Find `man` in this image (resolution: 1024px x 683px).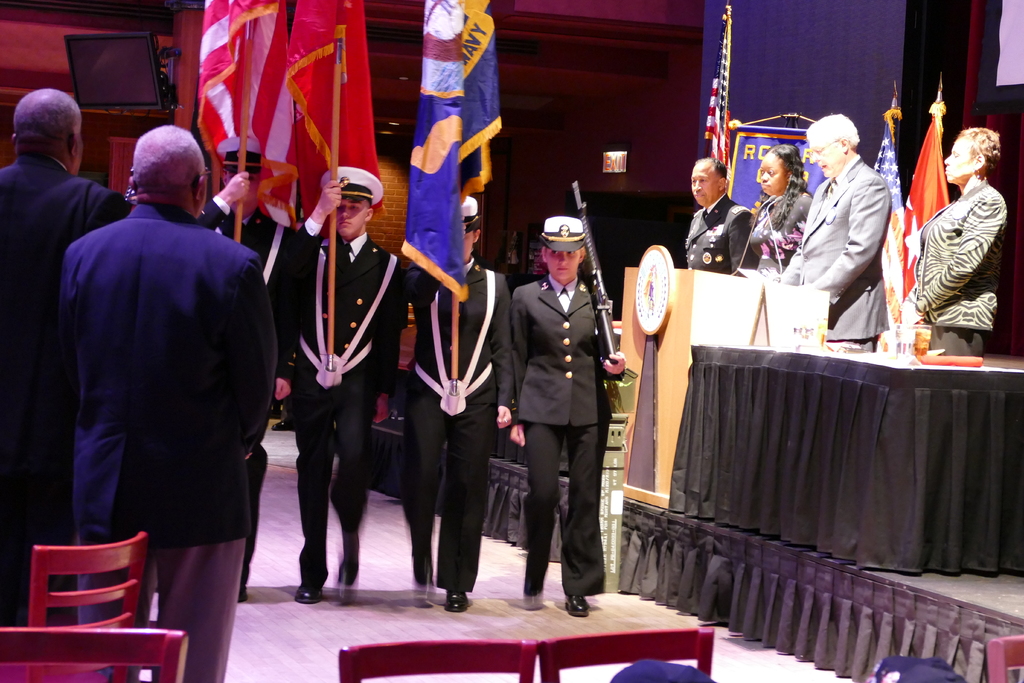
box=[1, 88, 134, 628].
